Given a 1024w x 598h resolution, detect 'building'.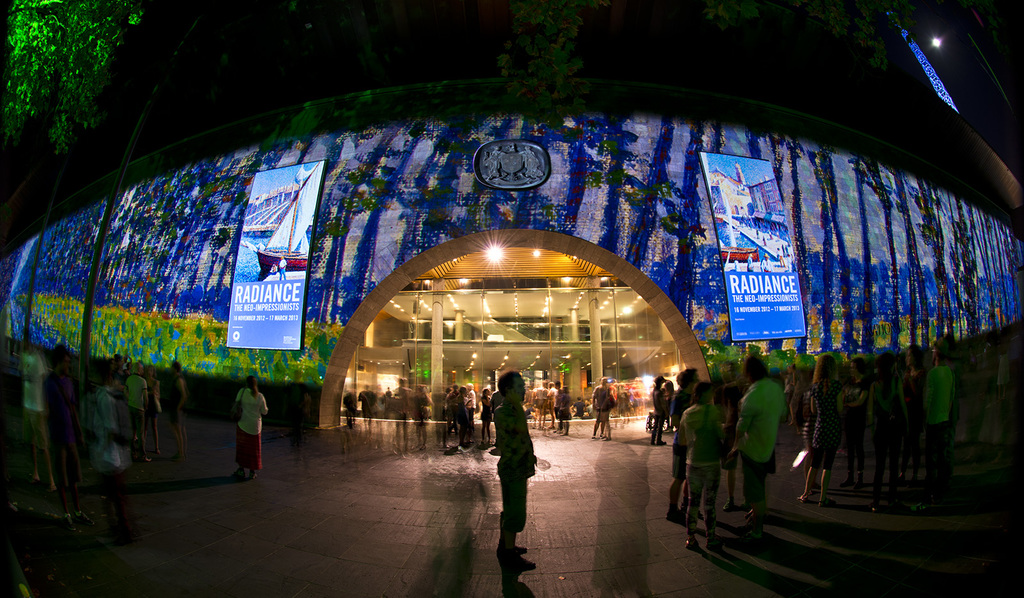
(0,0,1023,430).
